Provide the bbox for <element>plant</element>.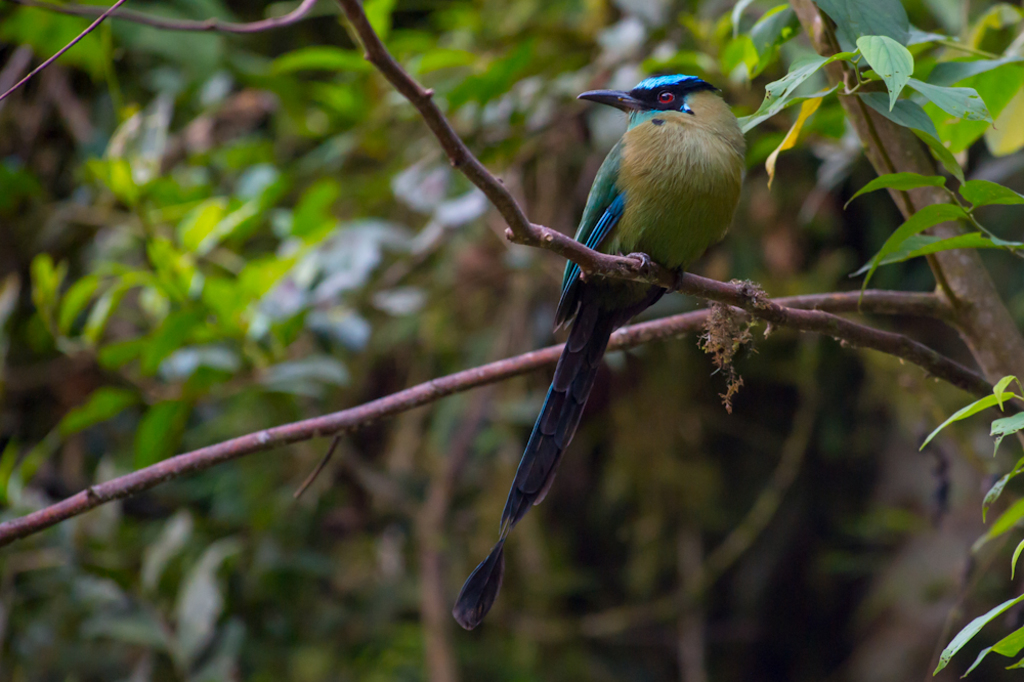
<region>0, 0, 1023, 681</region>.
